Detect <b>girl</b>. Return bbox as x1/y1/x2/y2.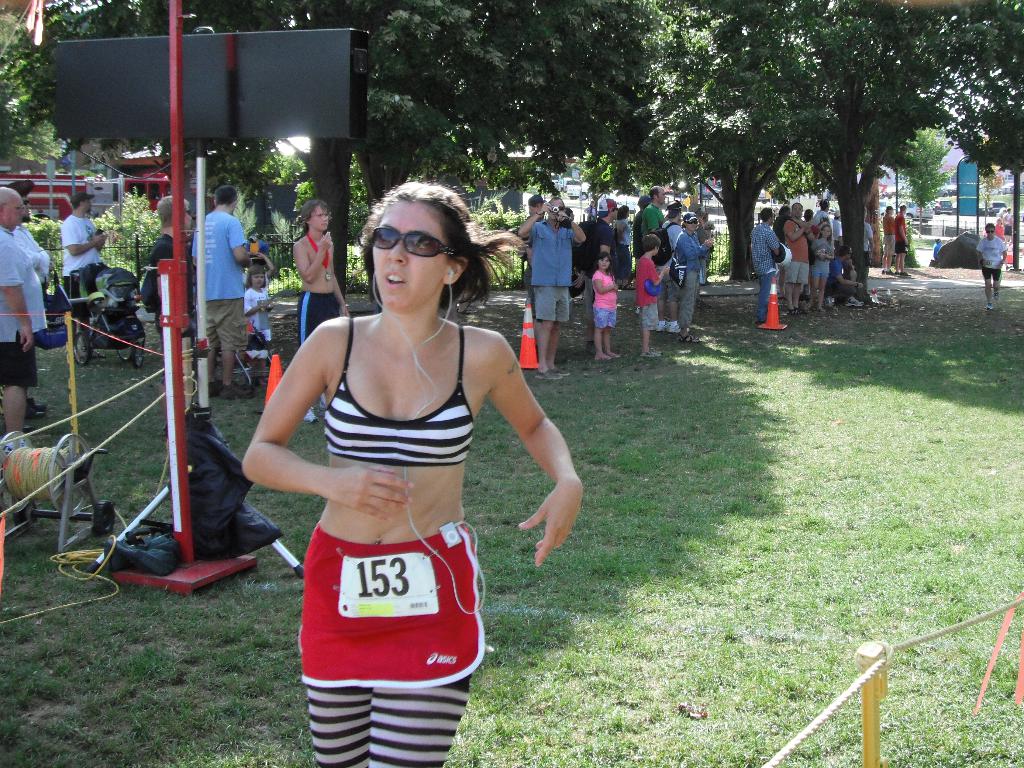
246/186/578/767.
